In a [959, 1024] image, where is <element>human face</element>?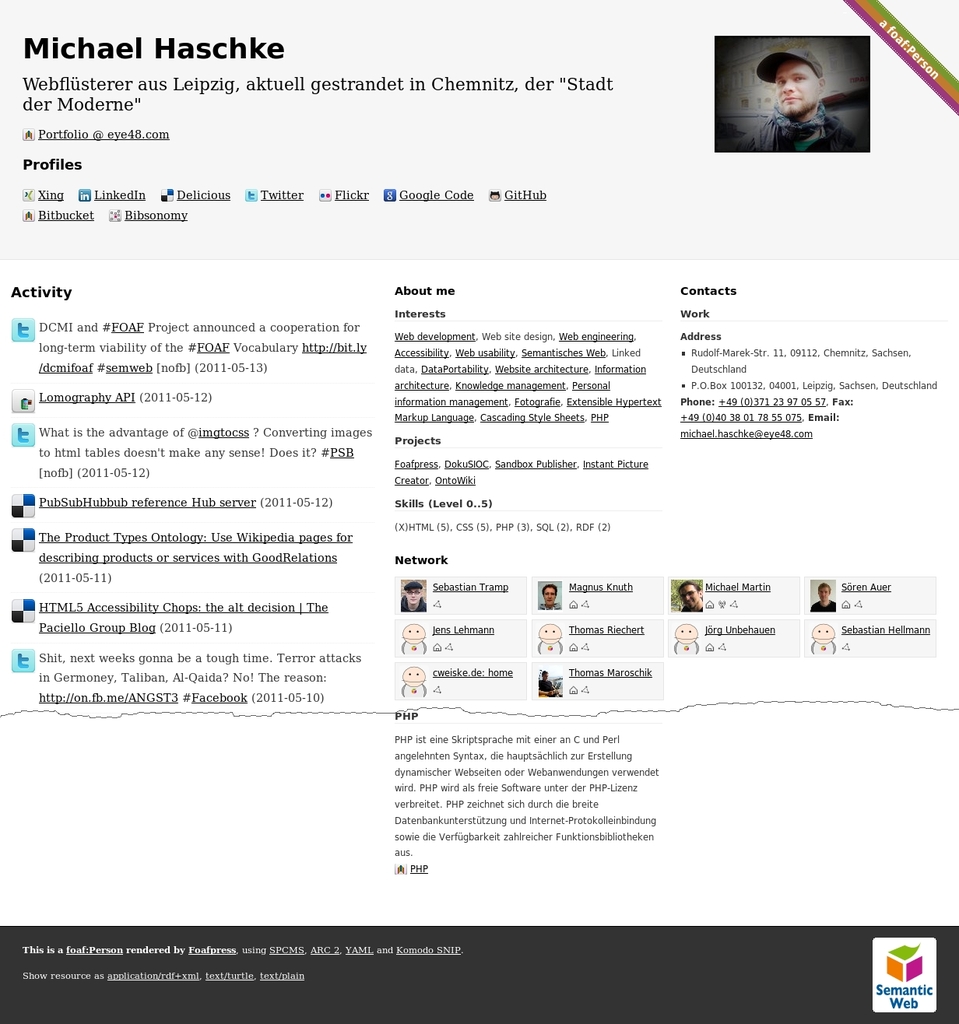
pyautogui.locateOnScreen(399, 622, 423, 642).
